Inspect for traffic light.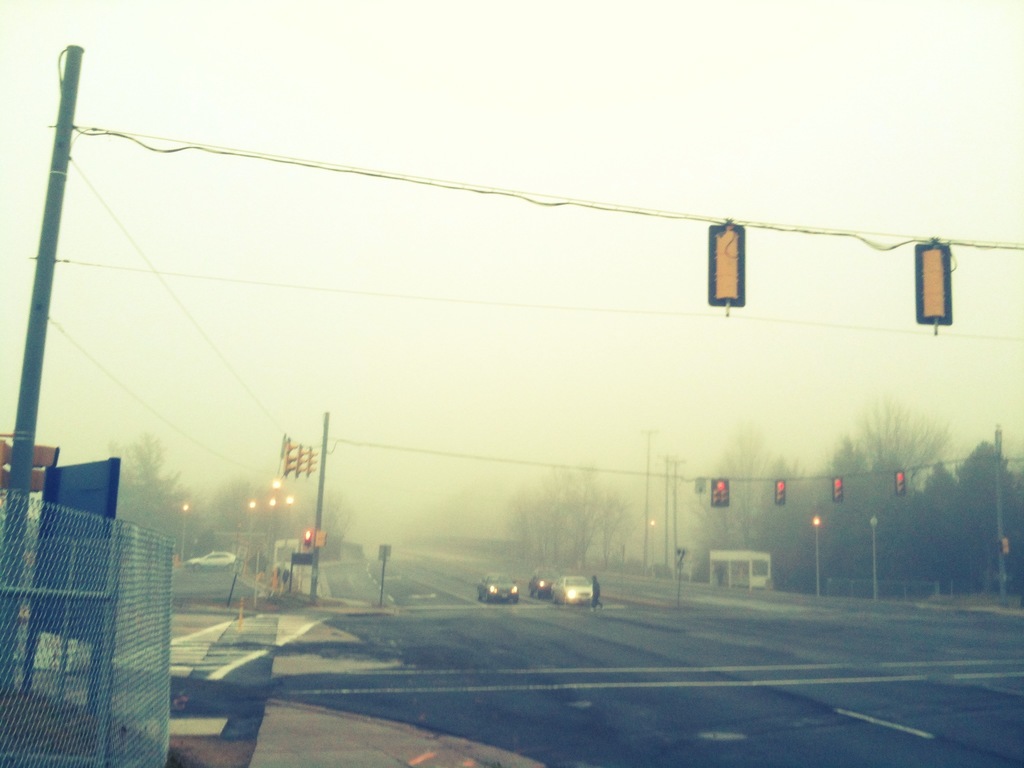
Inspection: (31,442,60,493).
